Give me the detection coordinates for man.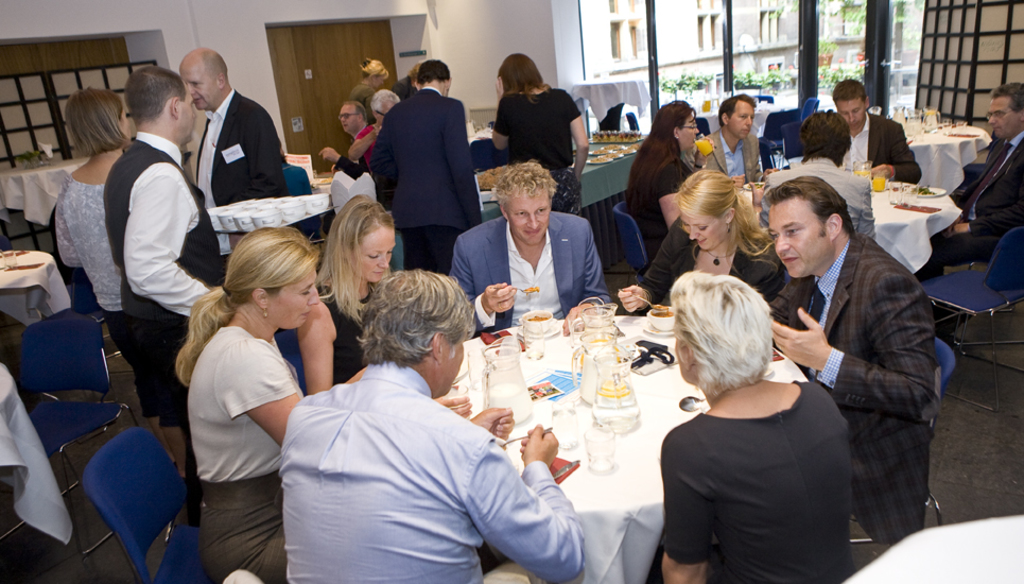
bbox(695, 95, 762, 185).
